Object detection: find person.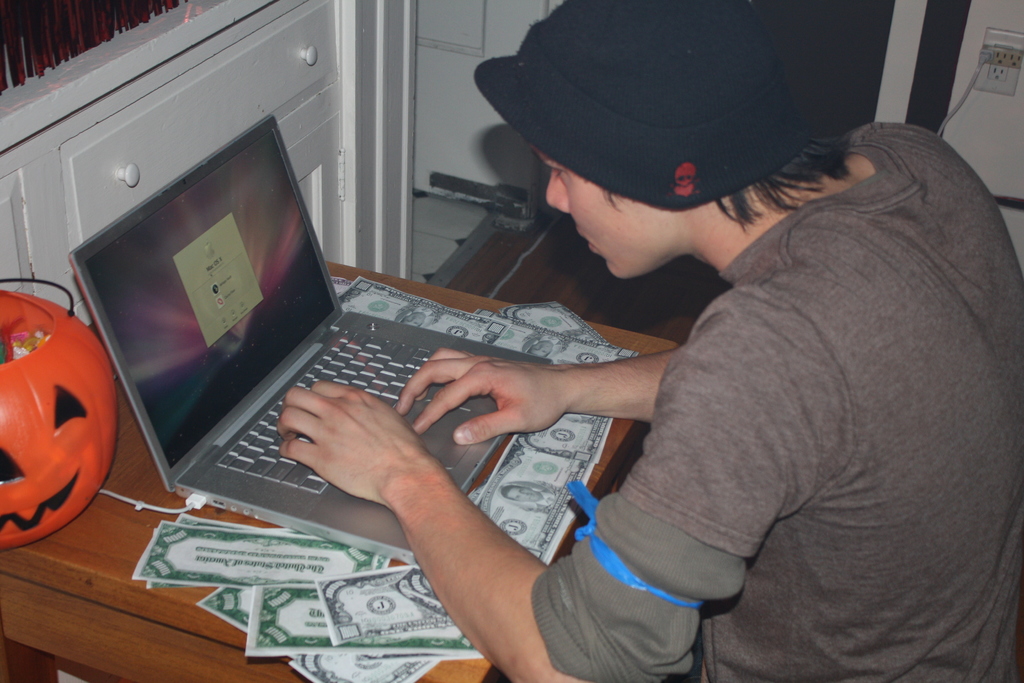
l=275, t=0, r=1023, b=682.
